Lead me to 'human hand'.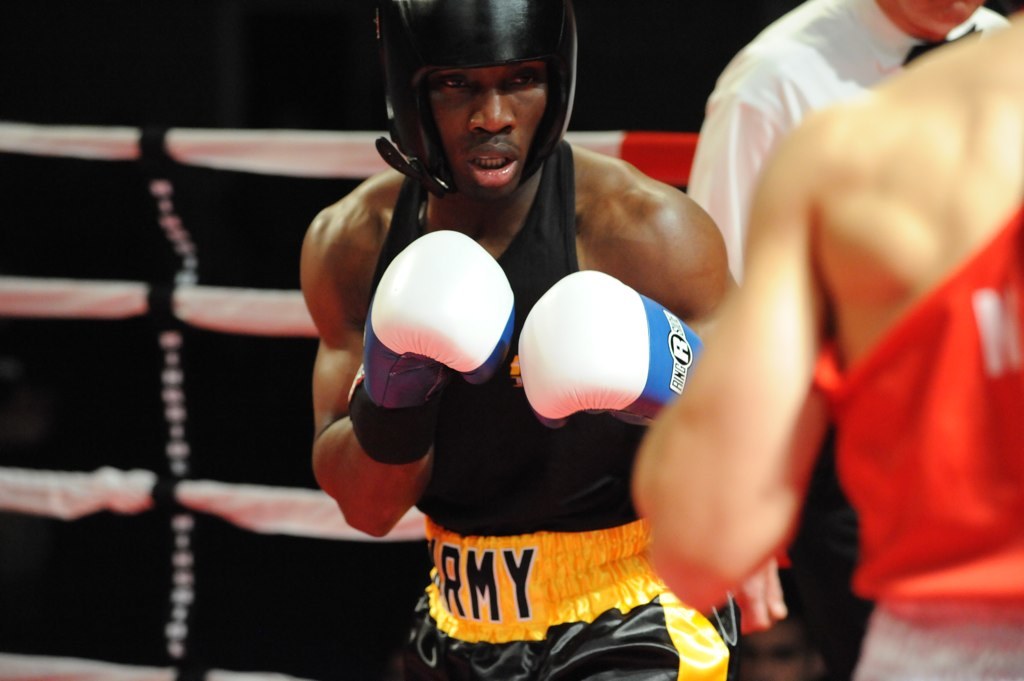
Lead to (x1=734, y1=554, x2=791, y2=634).
